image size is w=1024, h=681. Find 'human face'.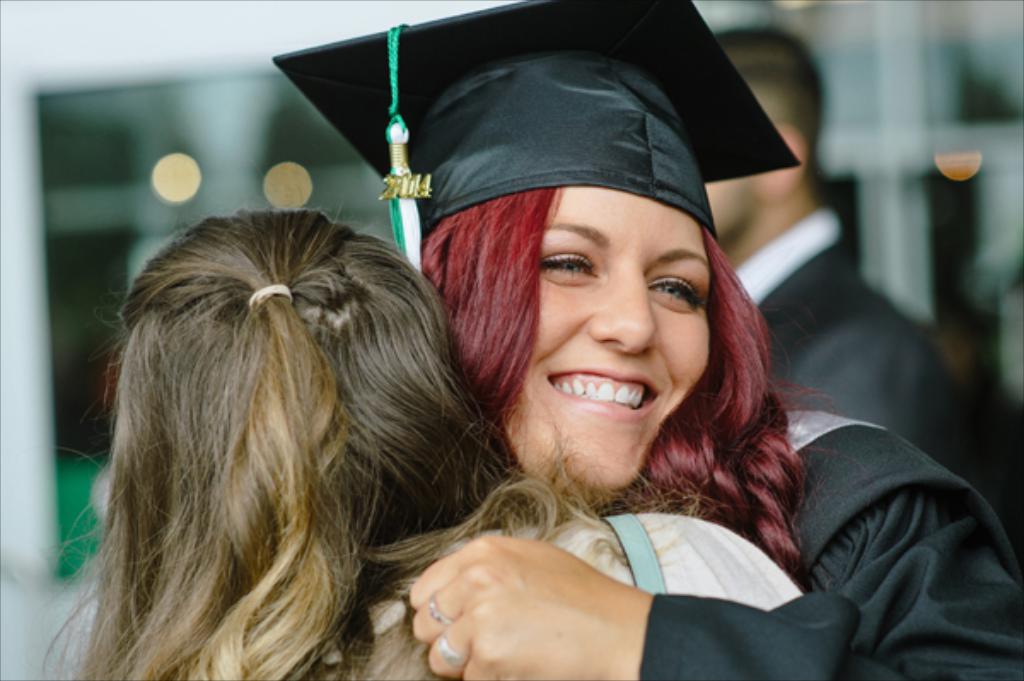
BBox(502, 188, 710, 488).
